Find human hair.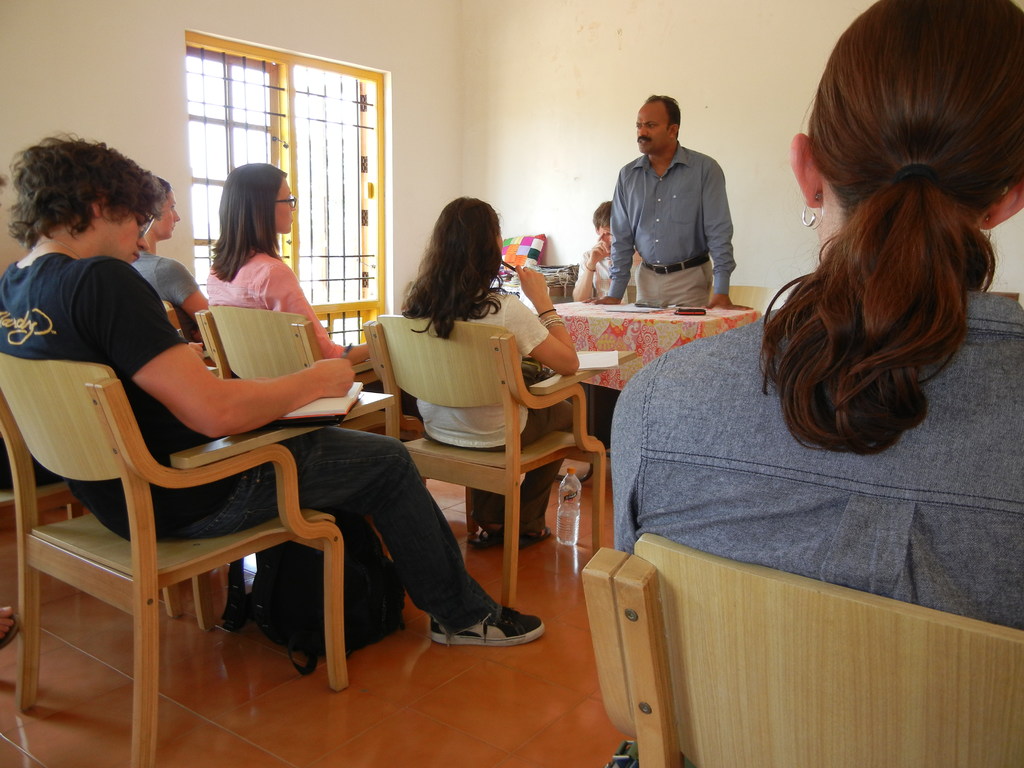
(654,99,678,129).
